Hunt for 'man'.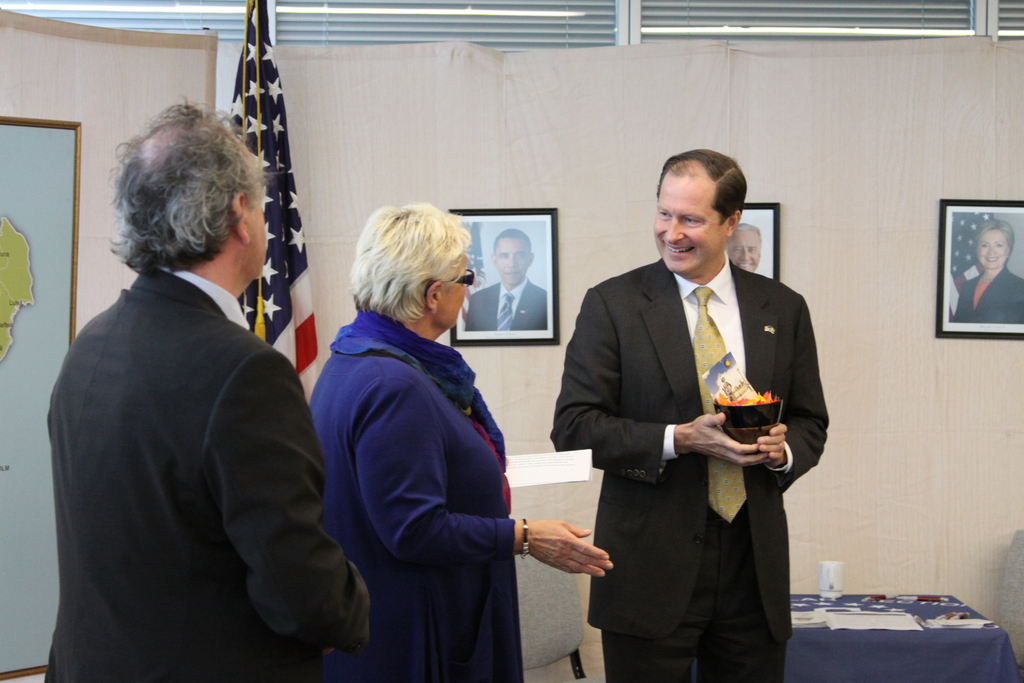
Hunted down at select_region(47, 99, 371, 682).
